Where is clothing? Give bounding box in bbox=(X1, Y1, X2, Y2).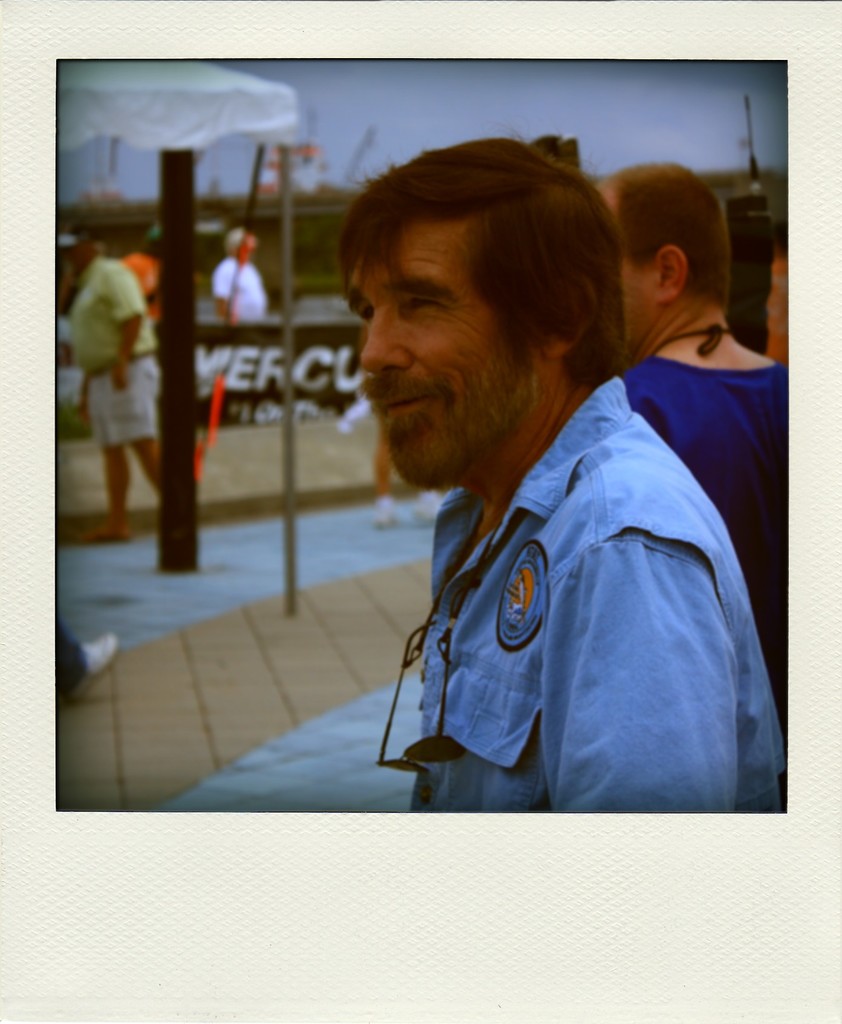
bbox=(68, 255, 162, 447).
